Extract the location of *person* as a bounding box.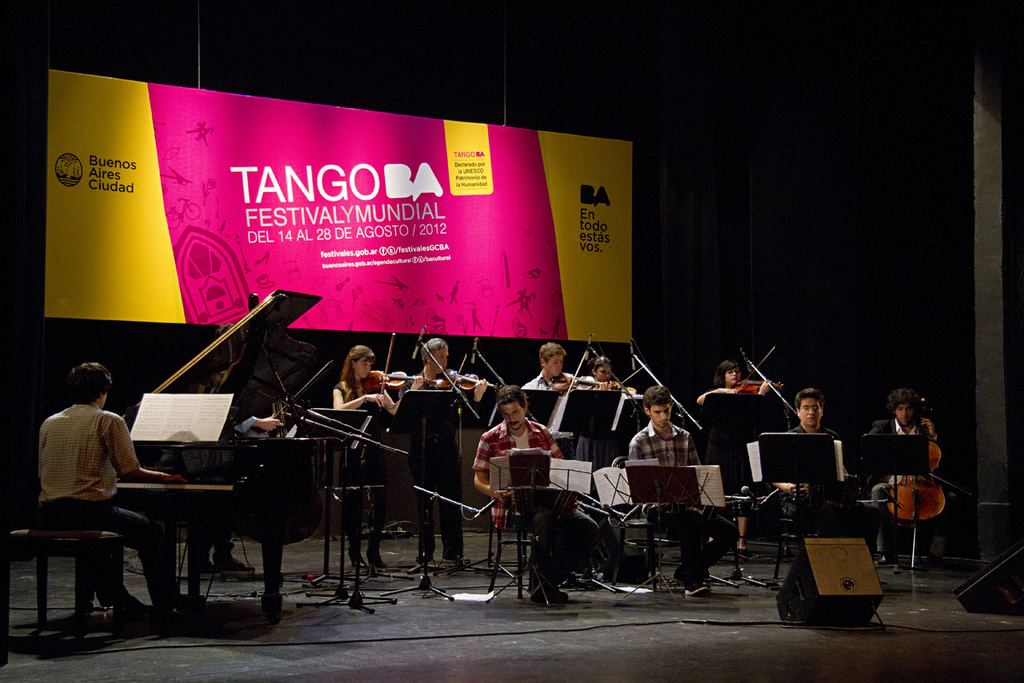
(x1=702, y1=355, x2=769, y2=400).
